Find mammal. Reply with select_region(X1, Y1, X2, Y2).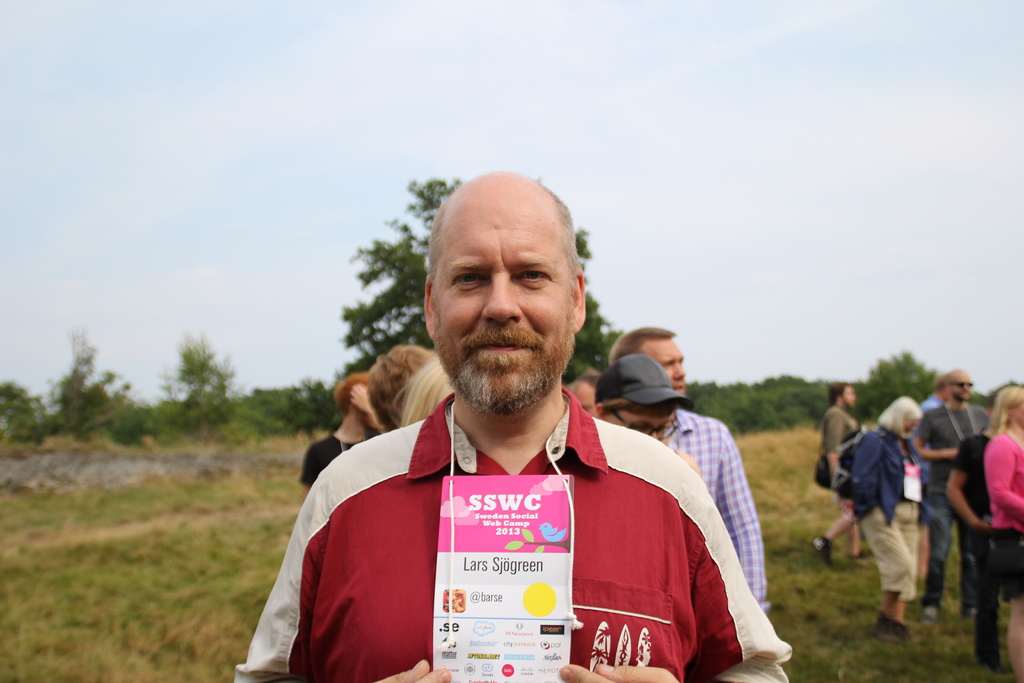
select_region(945, 398, 1002, 668).
